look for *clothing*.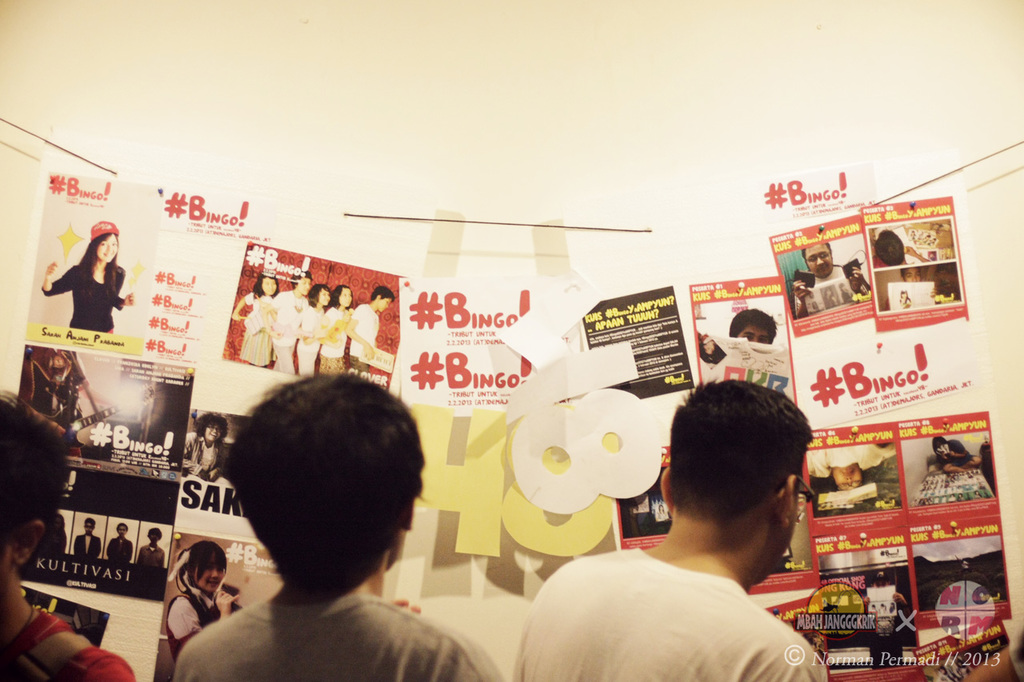
Found: bbox=(16, 350, 89, 433).
